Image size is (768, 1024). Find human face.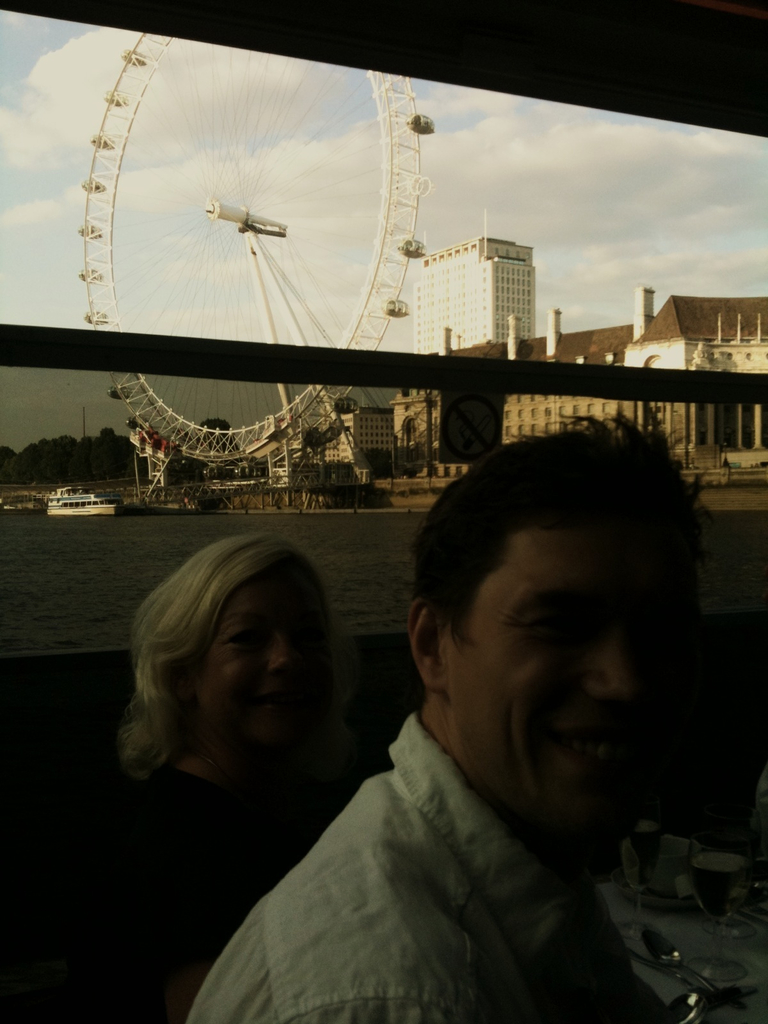
locate(195, 580, 323, 748).
